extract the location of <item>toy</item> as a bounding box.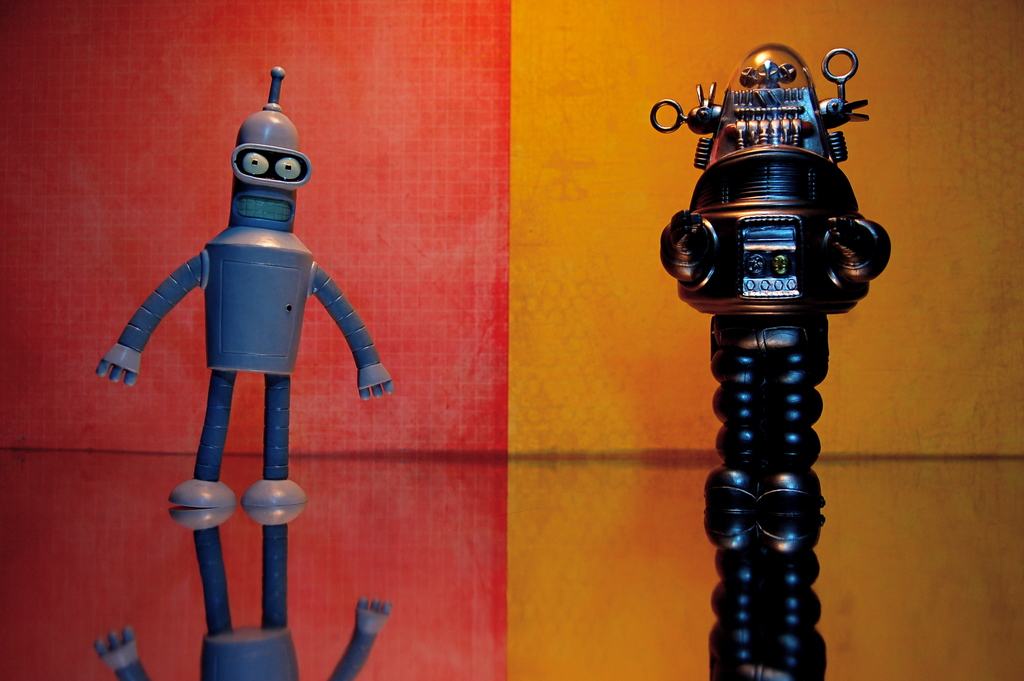
crop(652, 43, 902, 621).
